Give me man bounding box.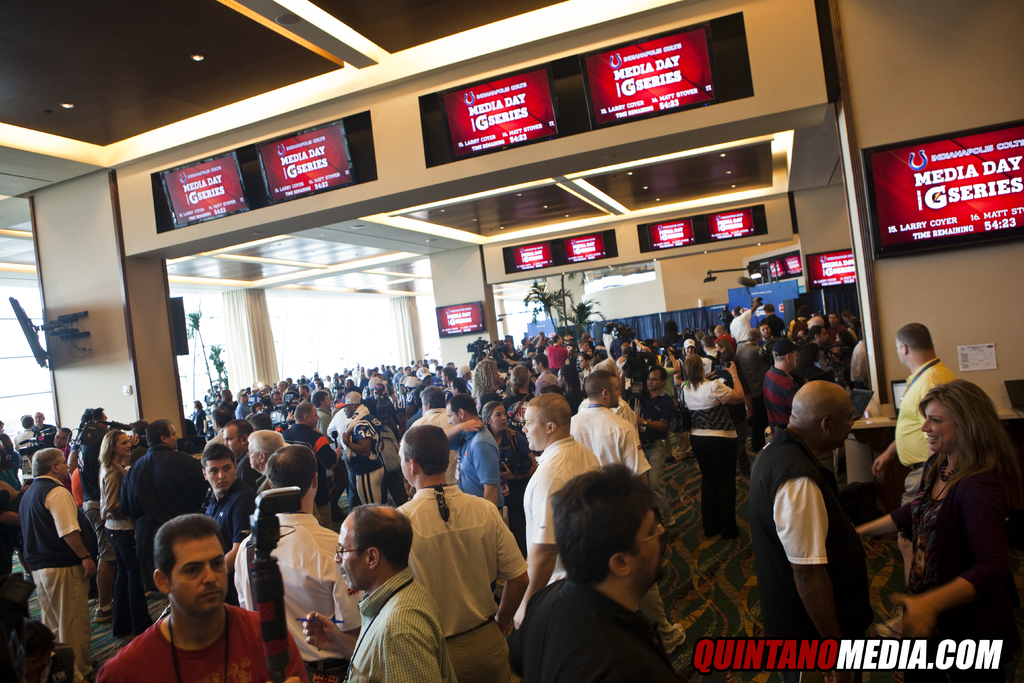
x1=872, y1=321, x2=962, y2=575.
